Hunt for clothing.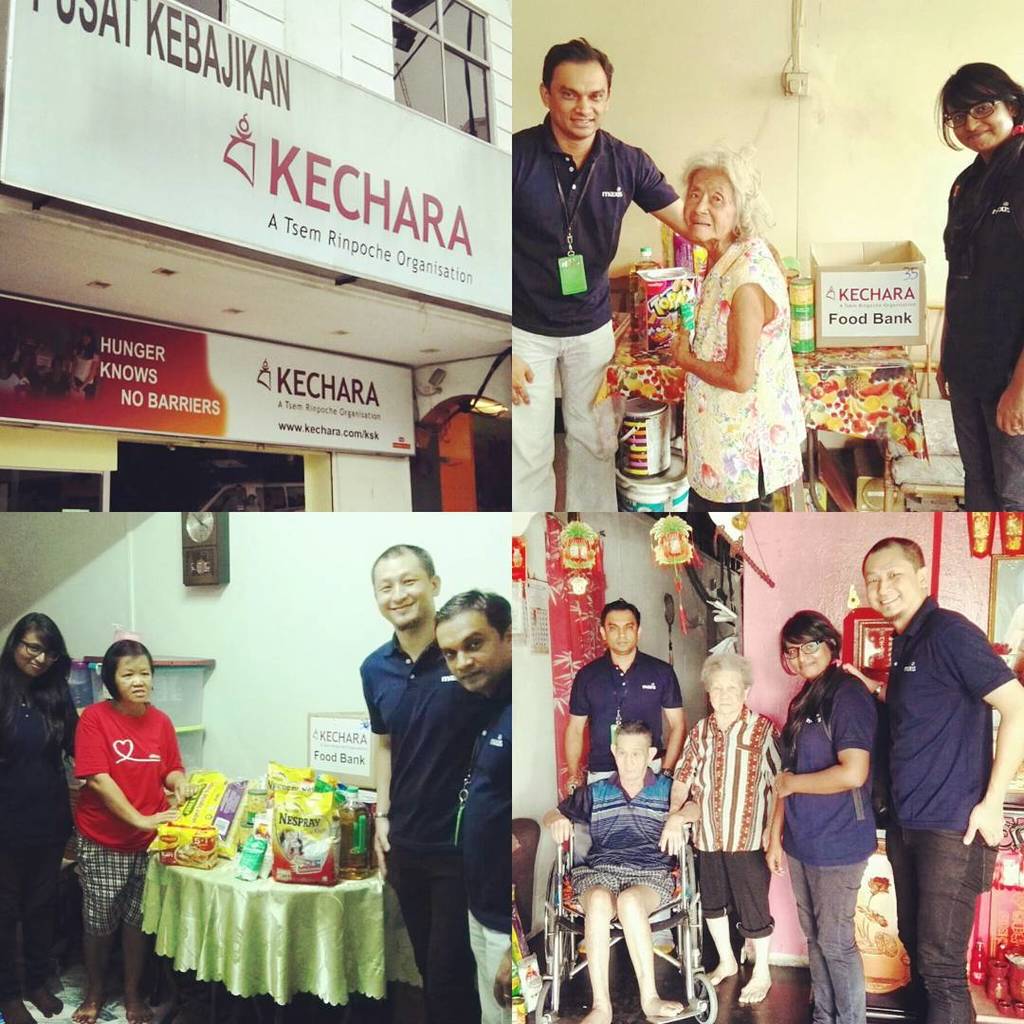
Hunted down at bbox=(683, 226, 811, 506).
